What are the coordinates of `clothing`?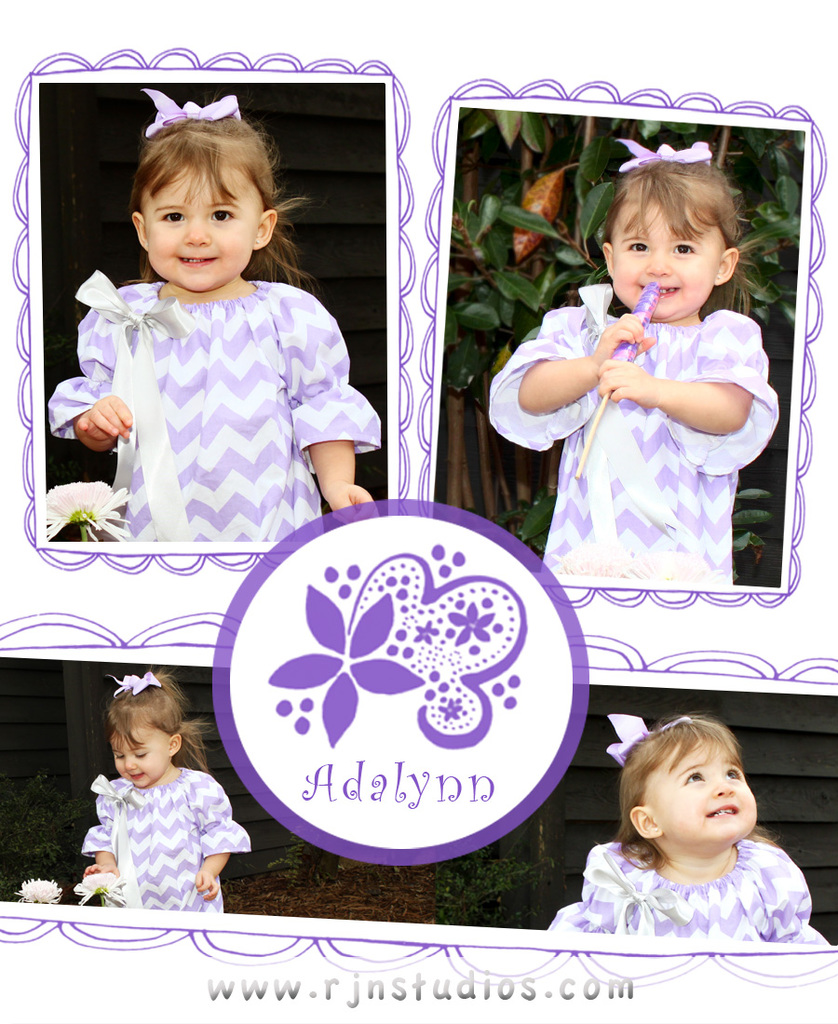
[x1=50, y1=235, x2=362, y2=536].
